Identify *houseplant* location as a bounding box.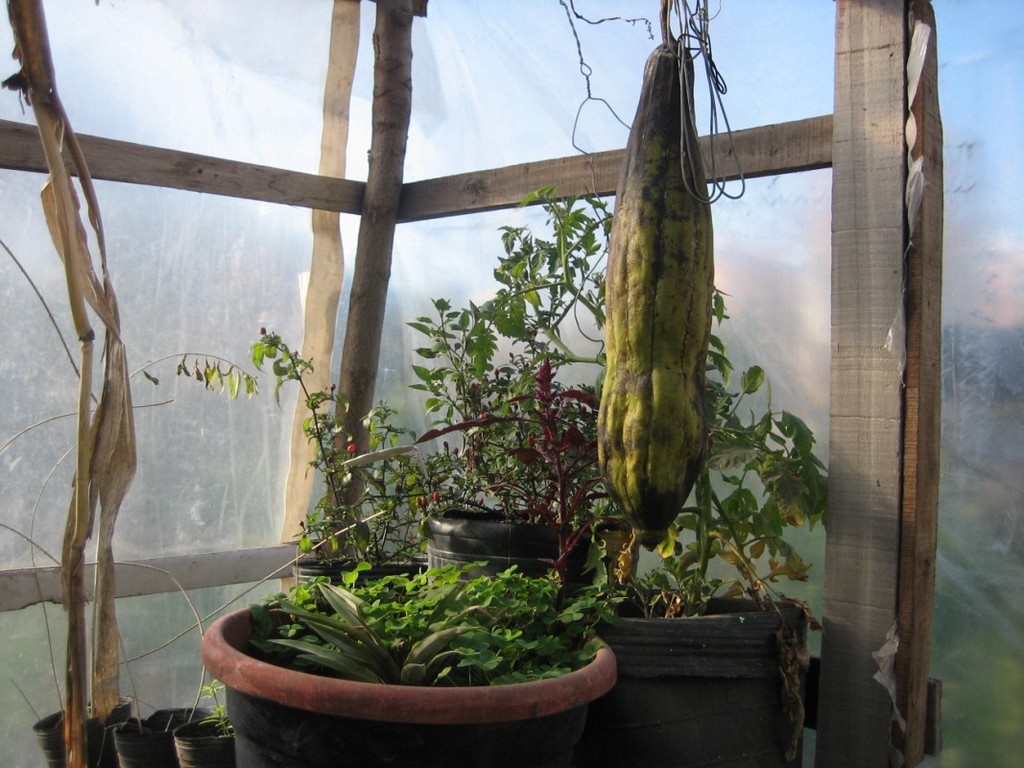
select_region(3, 396, 175, 767).
